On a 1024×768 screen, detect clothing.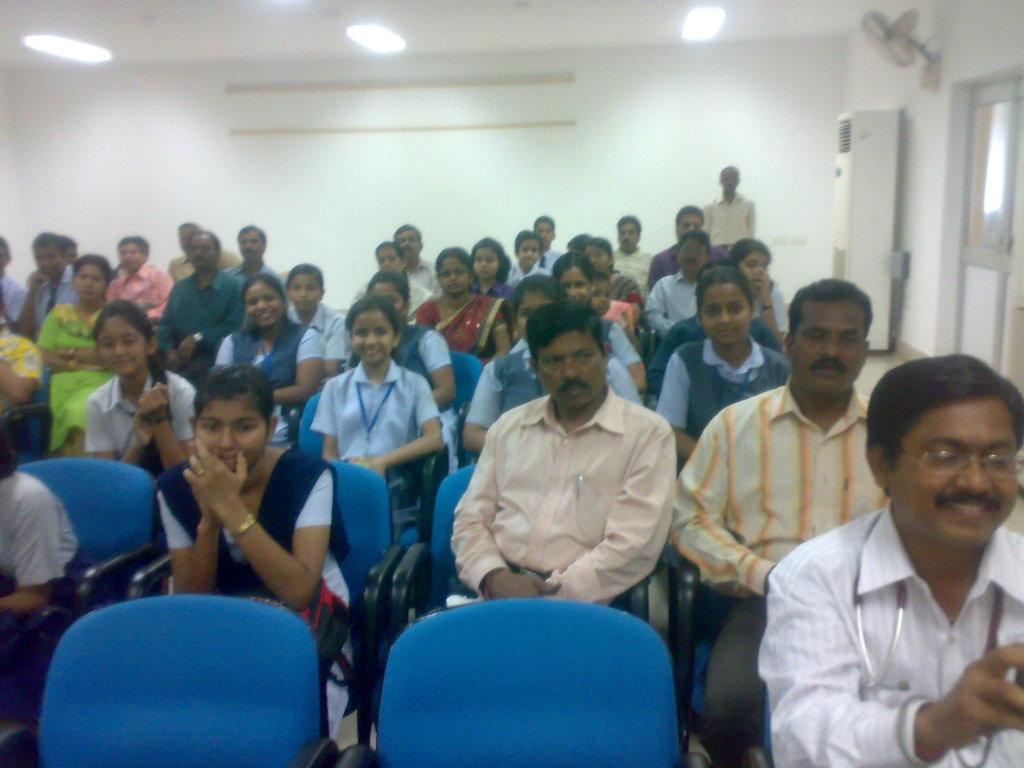
{"left": 19, "top": 258, "right": 90, "bottom": 340}.
